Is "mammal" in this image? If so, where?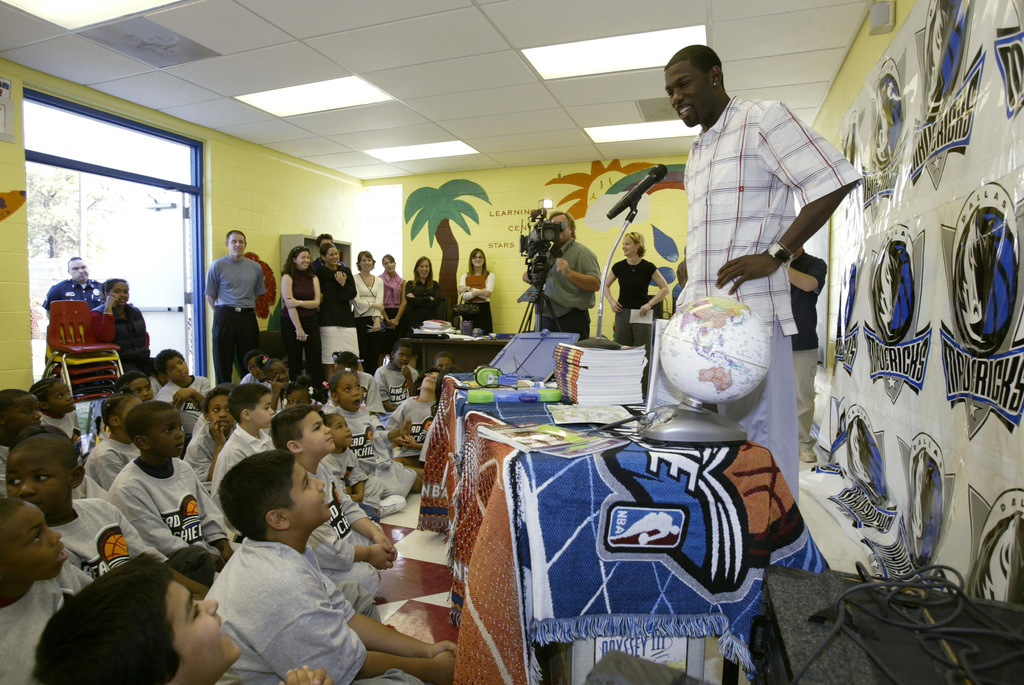
Yes, at 306 232 353 272.
